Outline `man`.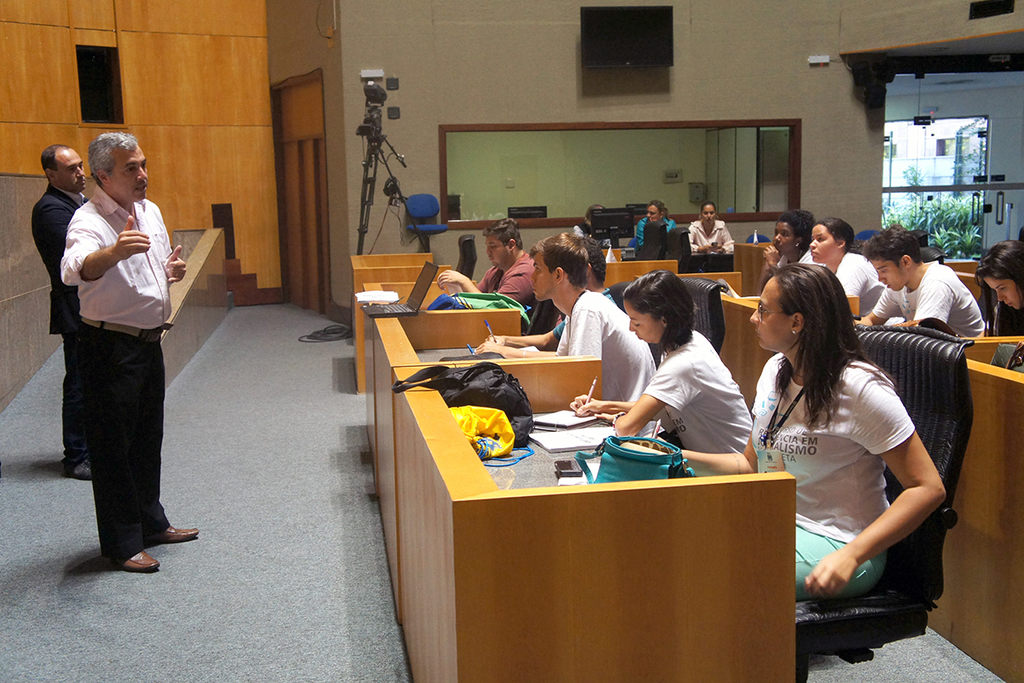
Outline: [left=843, top=225, right=991, bottom=344].
